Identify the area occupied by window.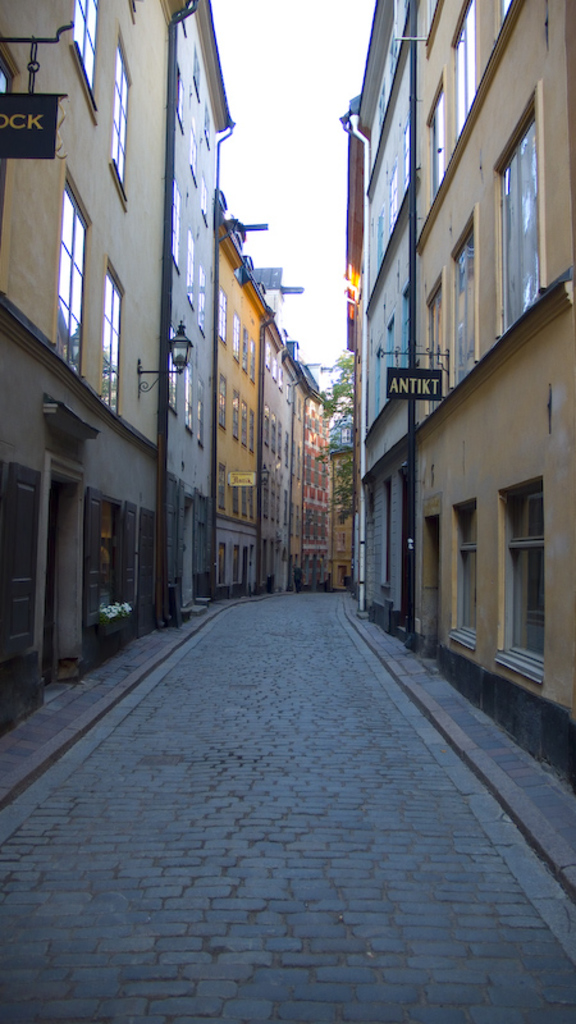
Area: x1=282, y1=489, x2=291, y2=525.
